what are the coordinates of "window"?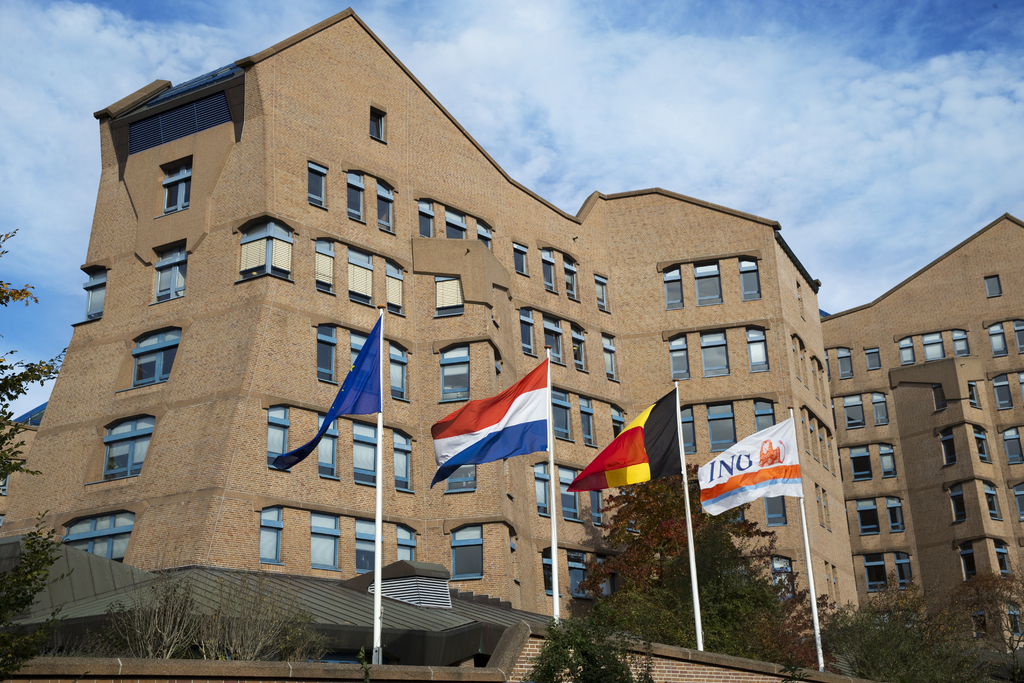
416,188,499,257.
